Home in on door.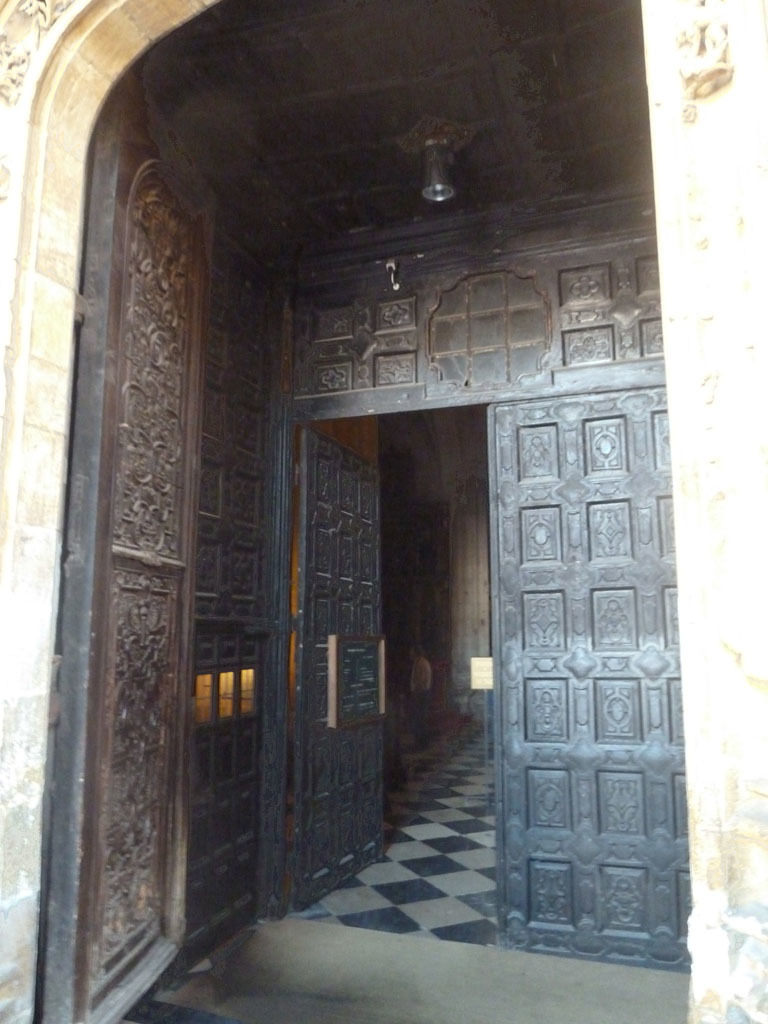
Homed in at box=[302, 428, 387, 909].
